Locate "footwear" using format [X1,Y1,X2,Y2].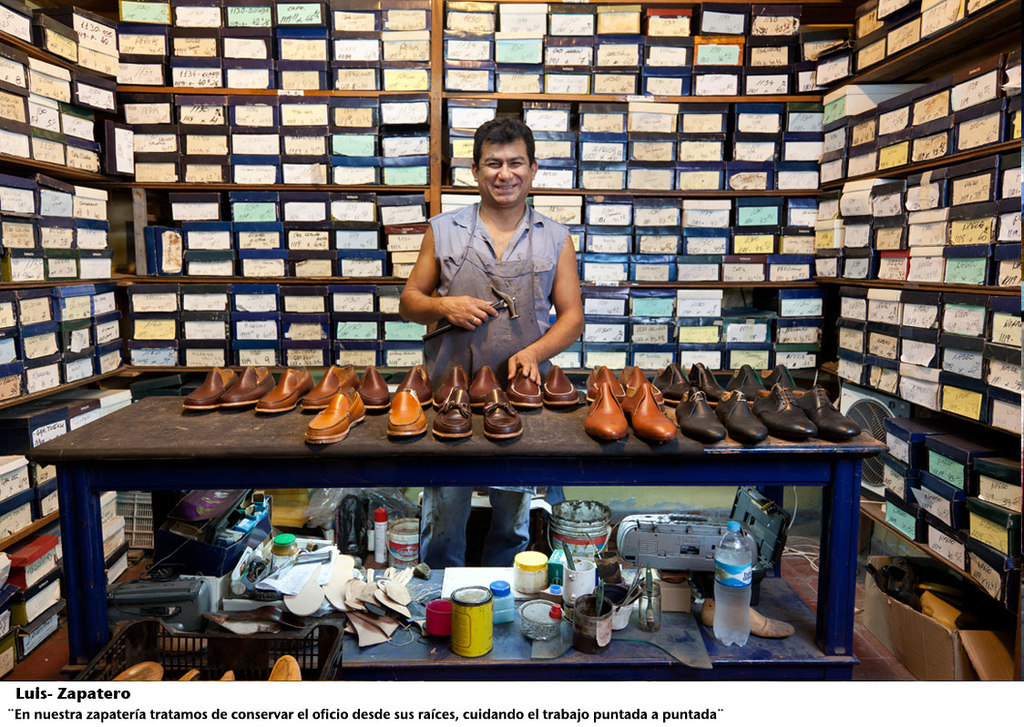
[798,387,859,437].
